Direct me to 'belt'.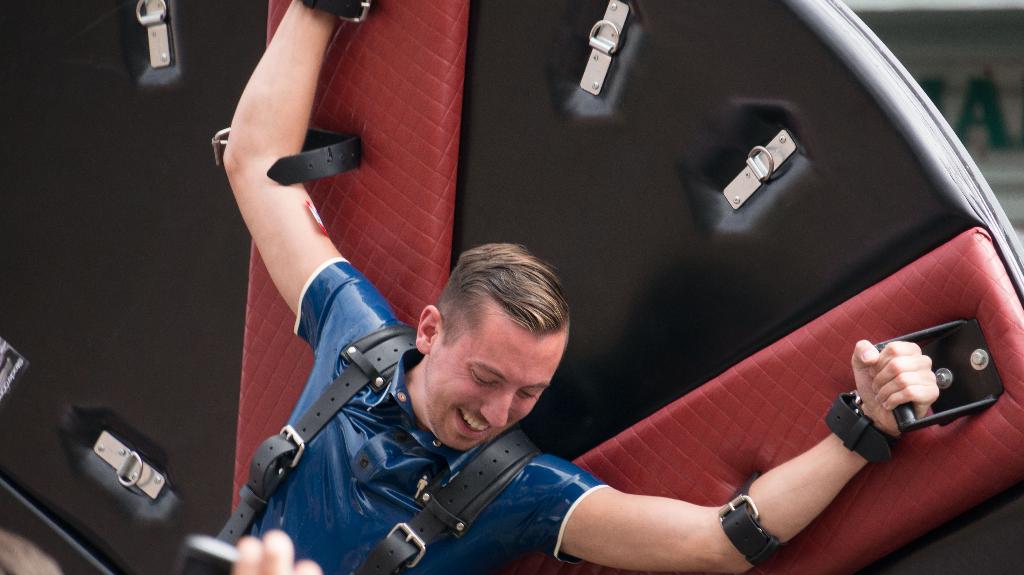
Direction: bbox=(828, 390, 901, 468).
